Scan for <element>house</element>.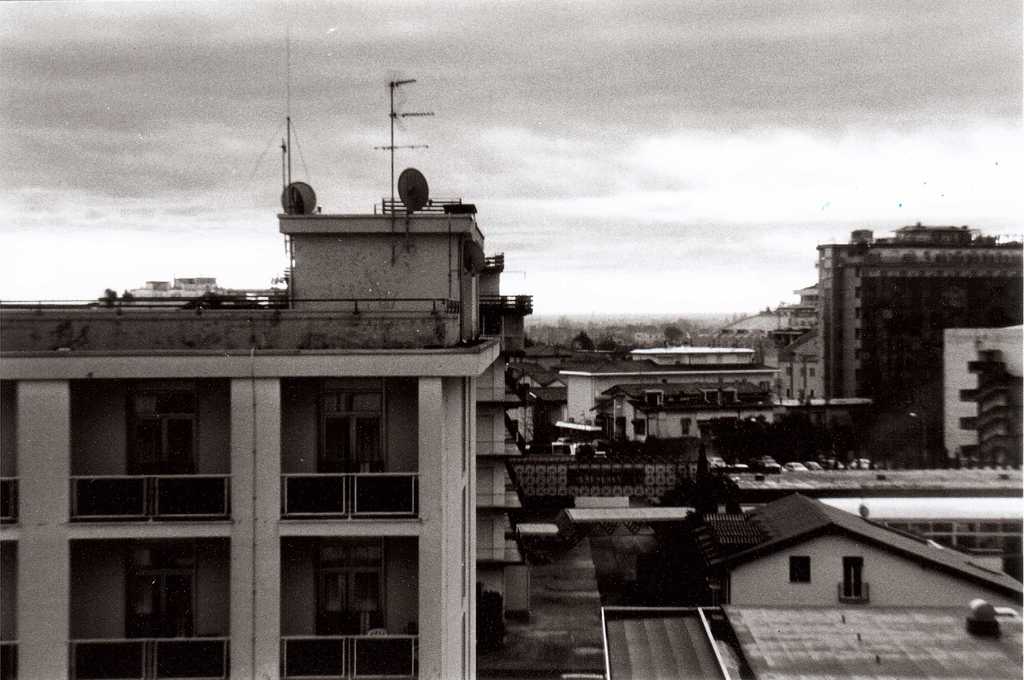
Scan result: pyautogui.locateOnScreen(559, 357, 788, 436).
